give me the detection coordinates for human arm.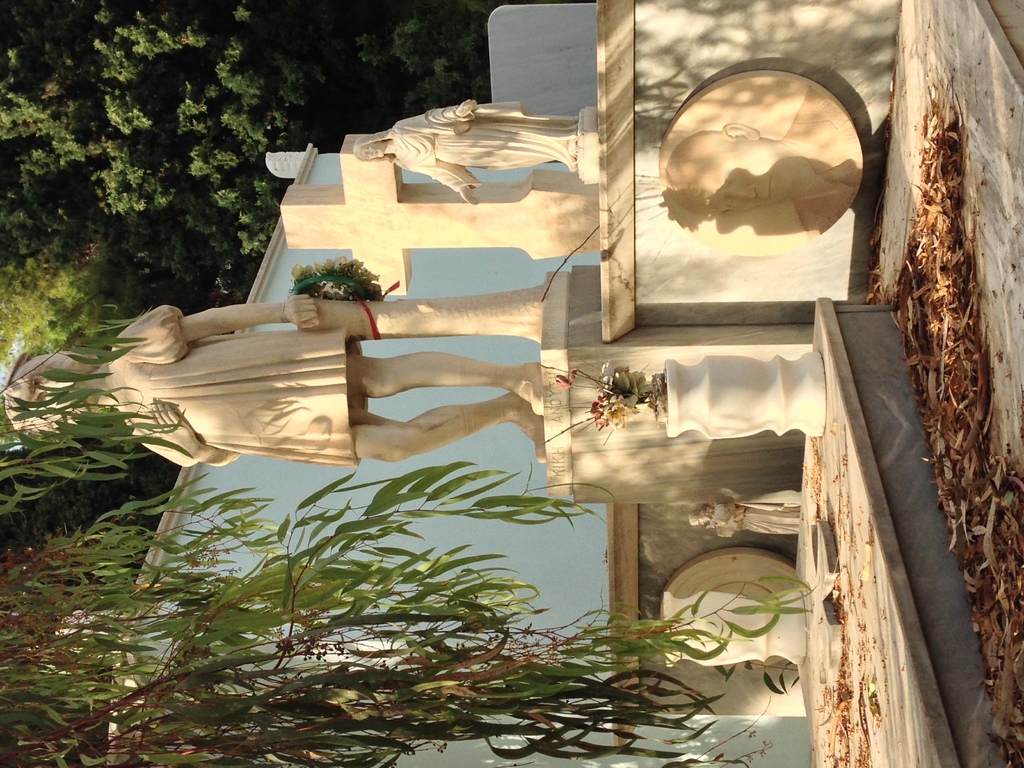
130 396 249 467.
